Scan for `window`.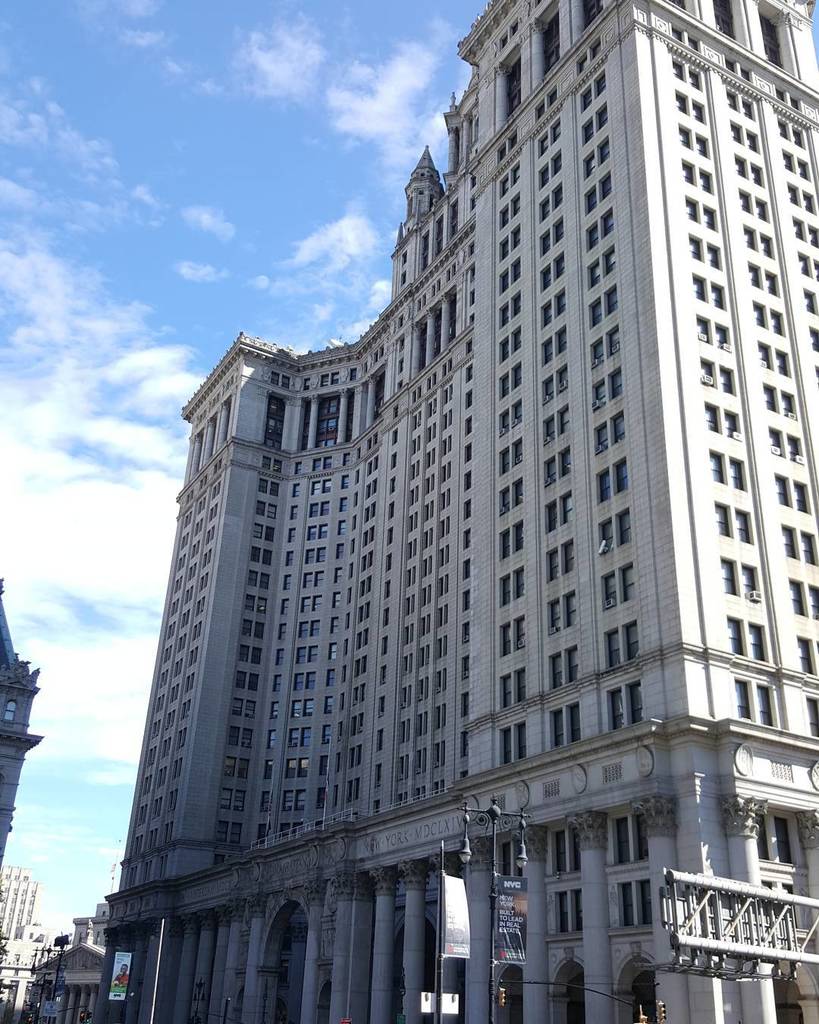
Scan result: region(495, 617, 519, 652).
